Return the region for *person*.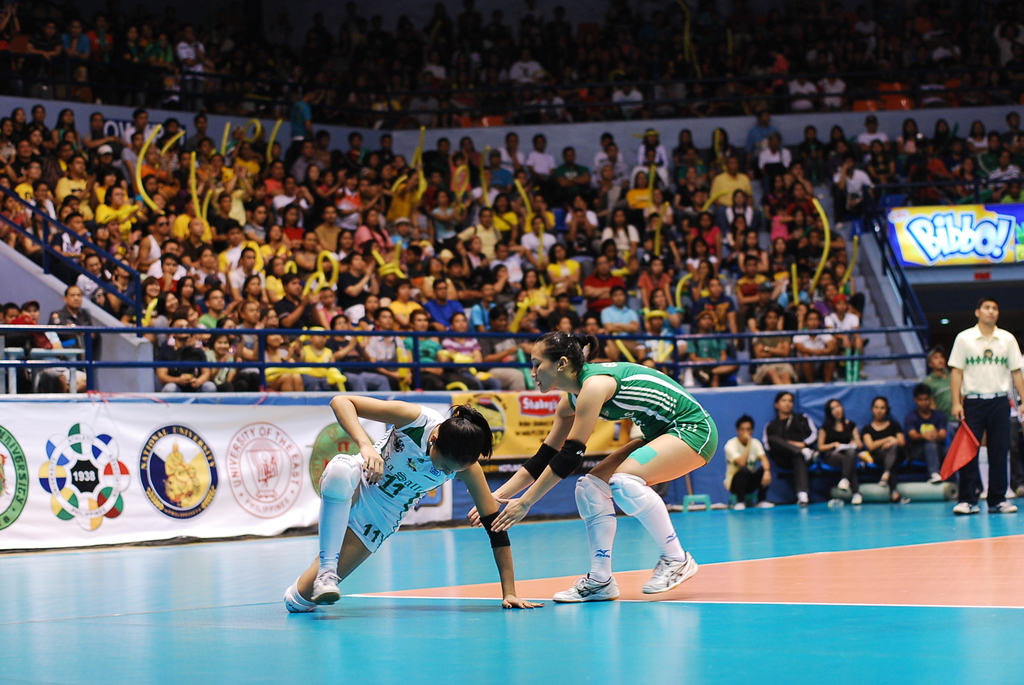
<region>391, 278, 422, 325</region>.
